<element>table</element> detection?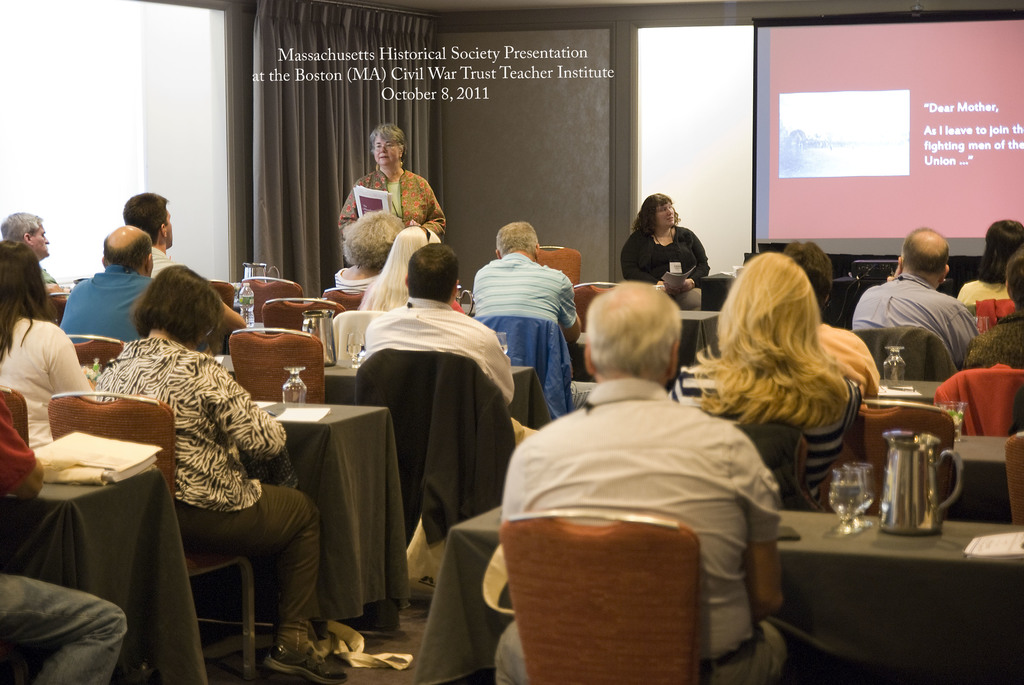
<region>953, 429, 1011, 518</region>
